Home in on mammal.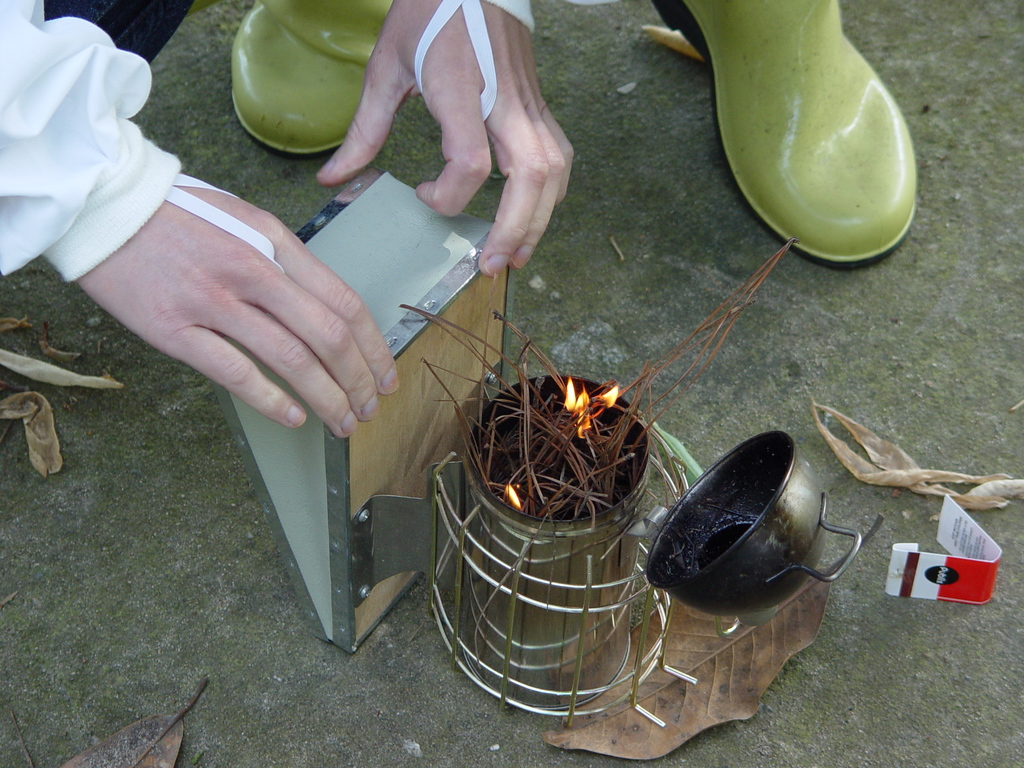
Homed in at (0, 0, 577, 440).
